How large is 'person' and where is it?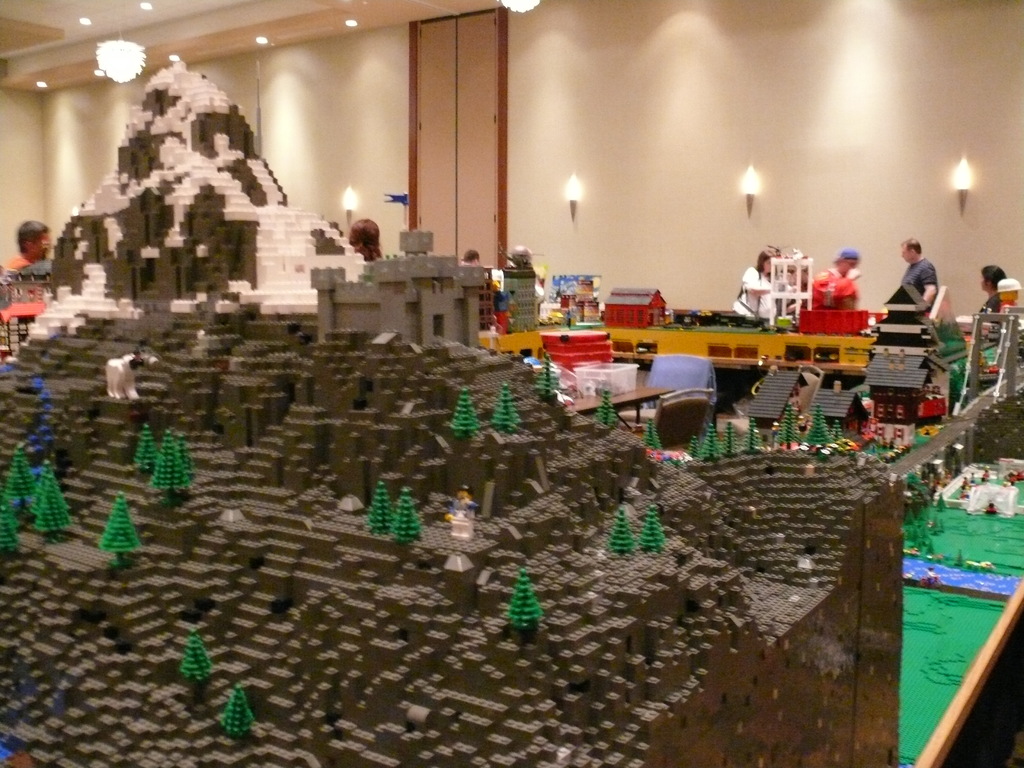
Bounding box: <bbox>3, 218, 55, 278</bbox>.
